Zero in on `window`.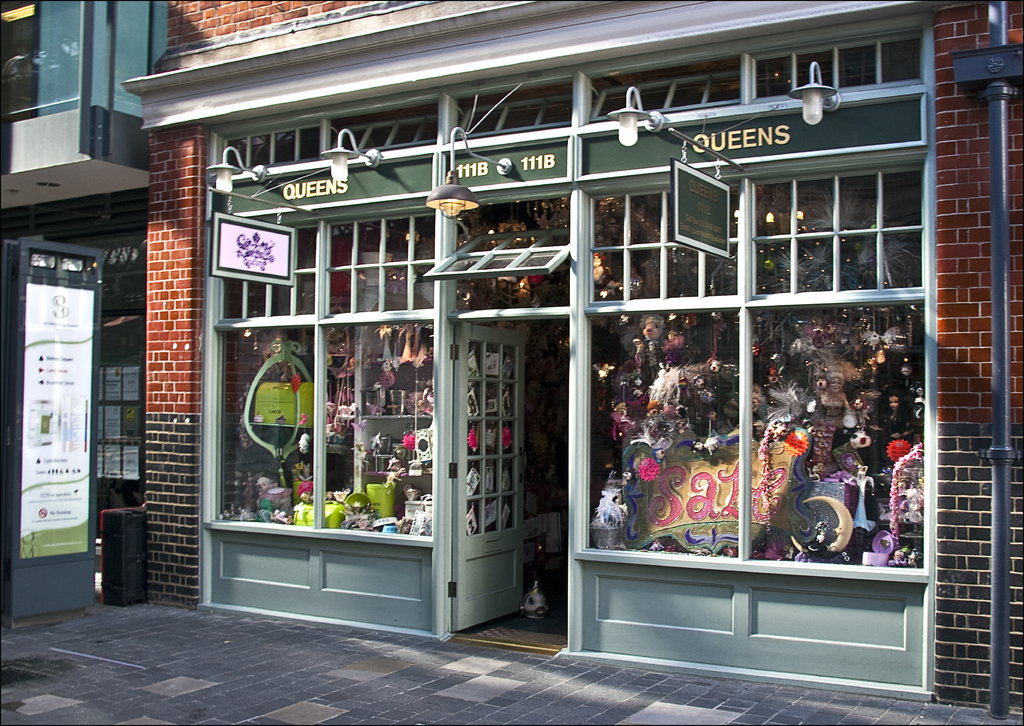
Zeroed in: x1=216 y1=209 x2=436 y2=314.
